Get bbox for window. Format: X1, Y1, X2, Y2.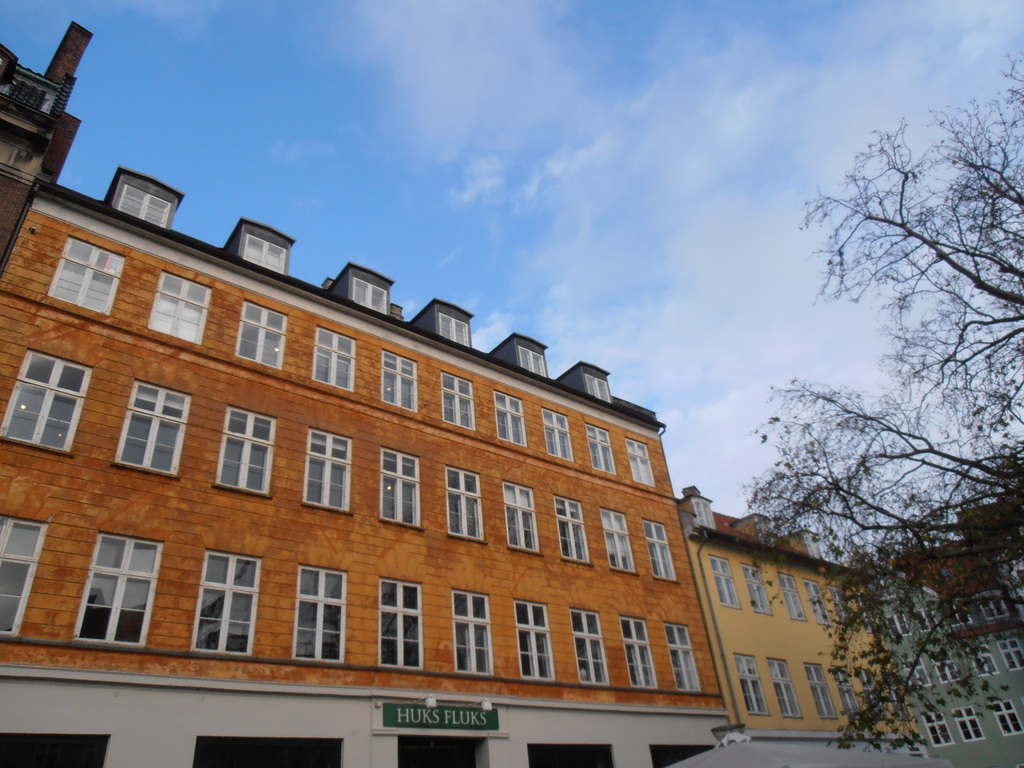
883, 614, 911, 643.
